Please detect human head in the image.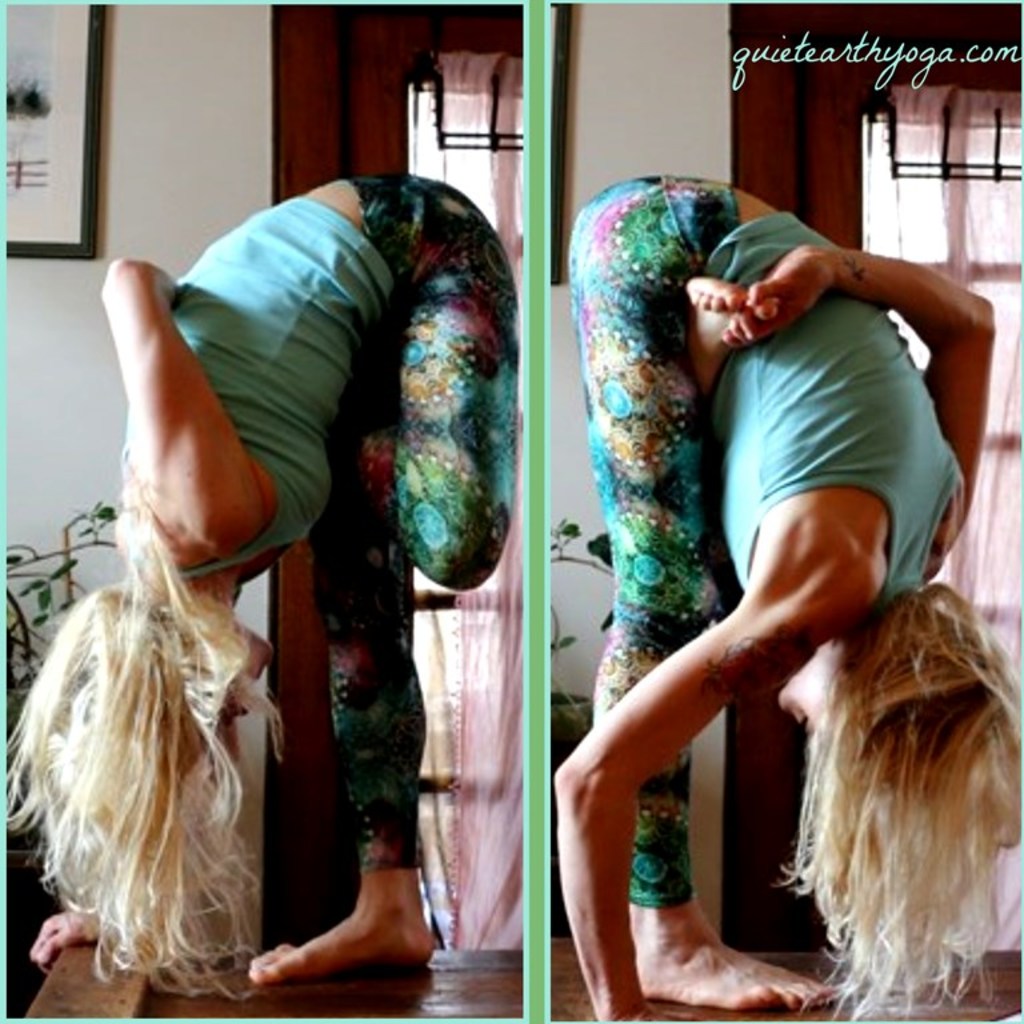
x1=0, y1=576, x2=271, y2=991.
